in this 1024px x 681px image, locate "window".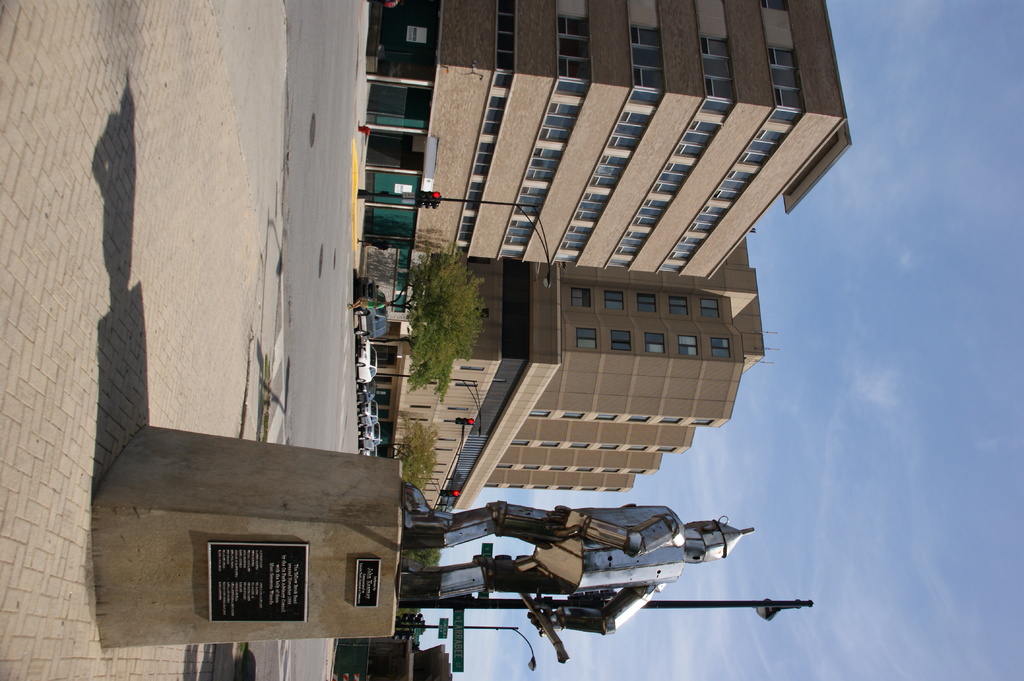
Bounding box: box(530, 410, 550, 418).
